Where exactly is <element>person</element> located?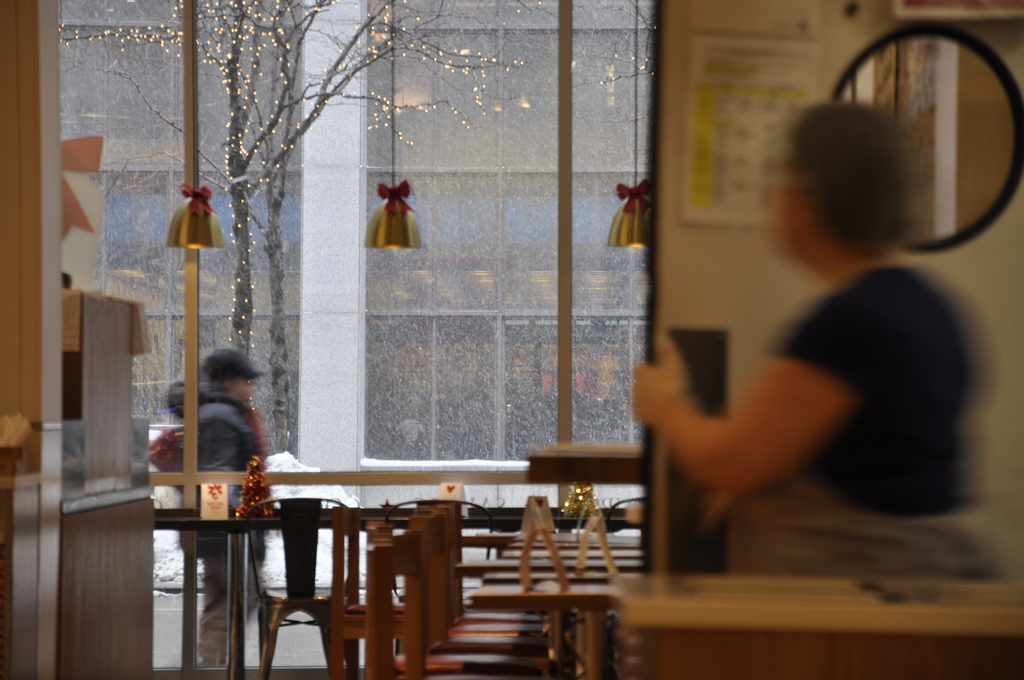
Its bounding box is bbox=(177, 348, 266, 665).
